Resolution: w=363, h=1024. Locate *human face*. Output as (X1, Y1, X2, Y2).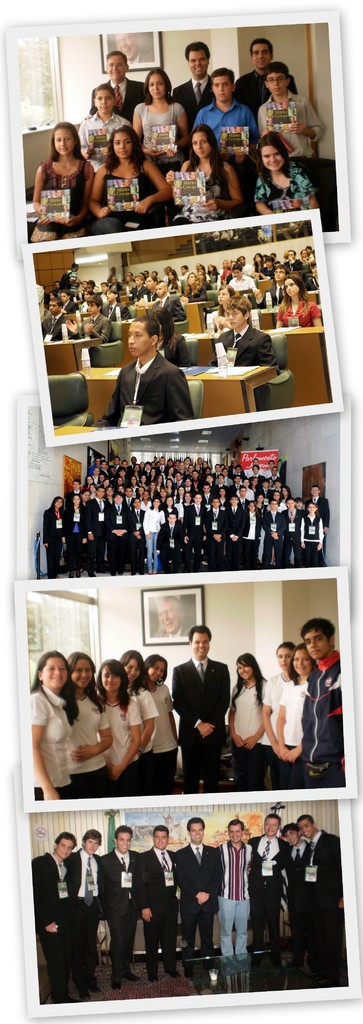
(70, 657, 93, 687).
